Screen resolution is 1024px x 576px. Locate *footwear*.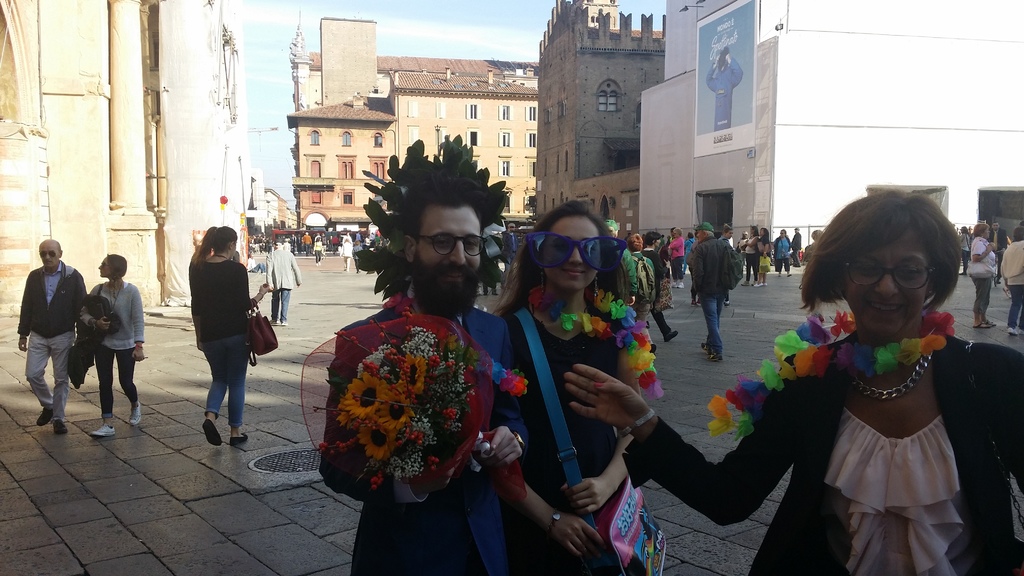
rect(52, 418, 67, 434).
